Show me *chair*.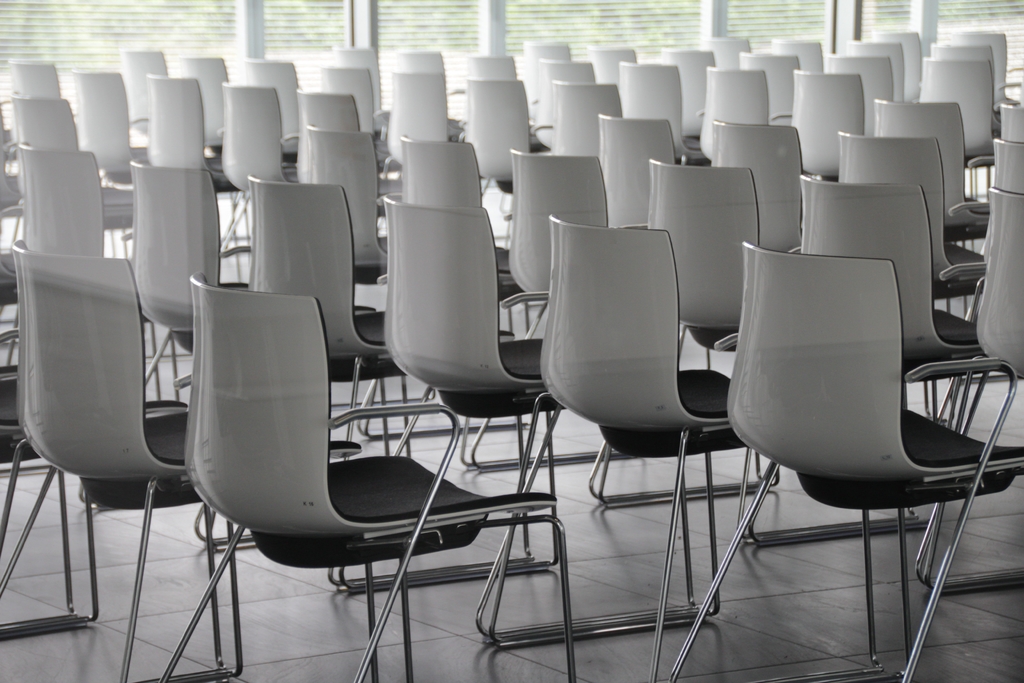
*chair* is here: left=295, top=81, right=370, bottom=162.
